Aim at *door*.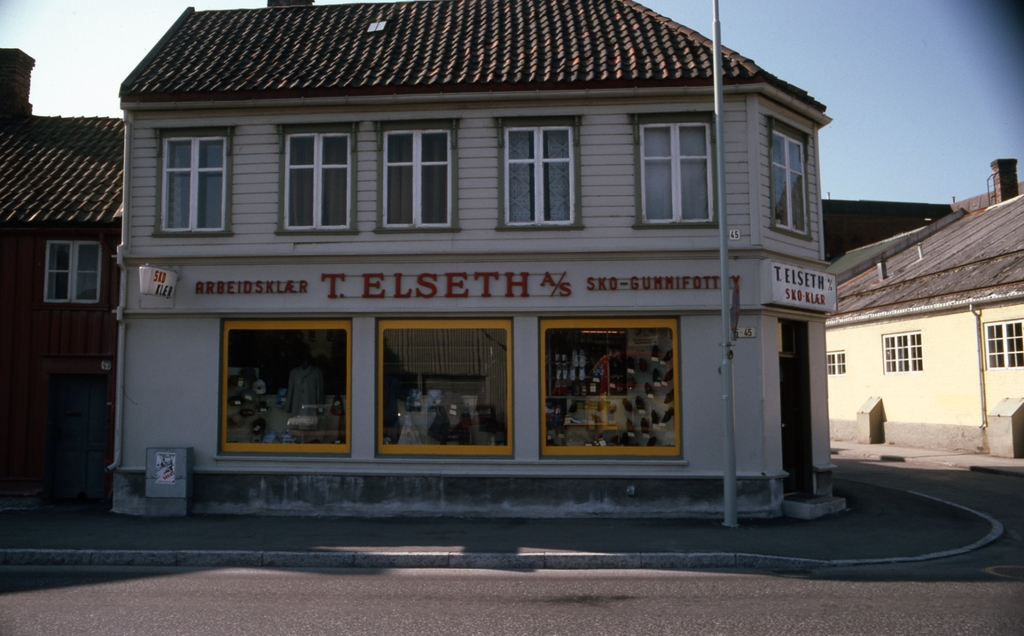
Aimed at region(775, 320, 812, 499).
